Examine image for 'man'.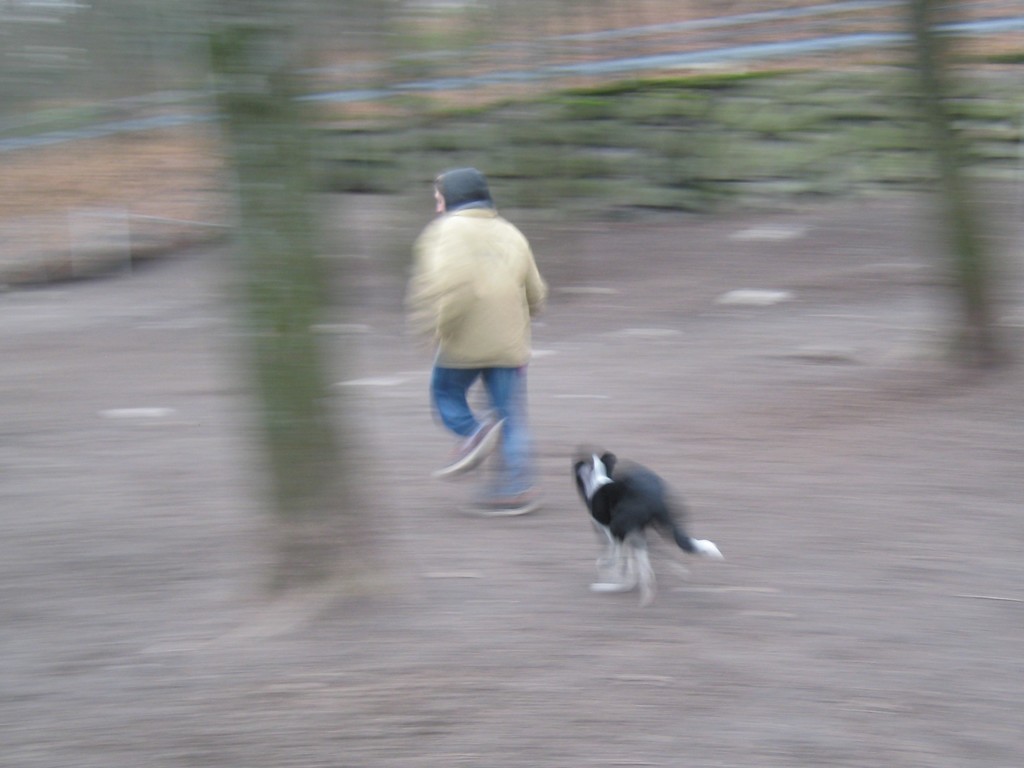
Examination result: left=423, top=189, right=536, bottom=483.
